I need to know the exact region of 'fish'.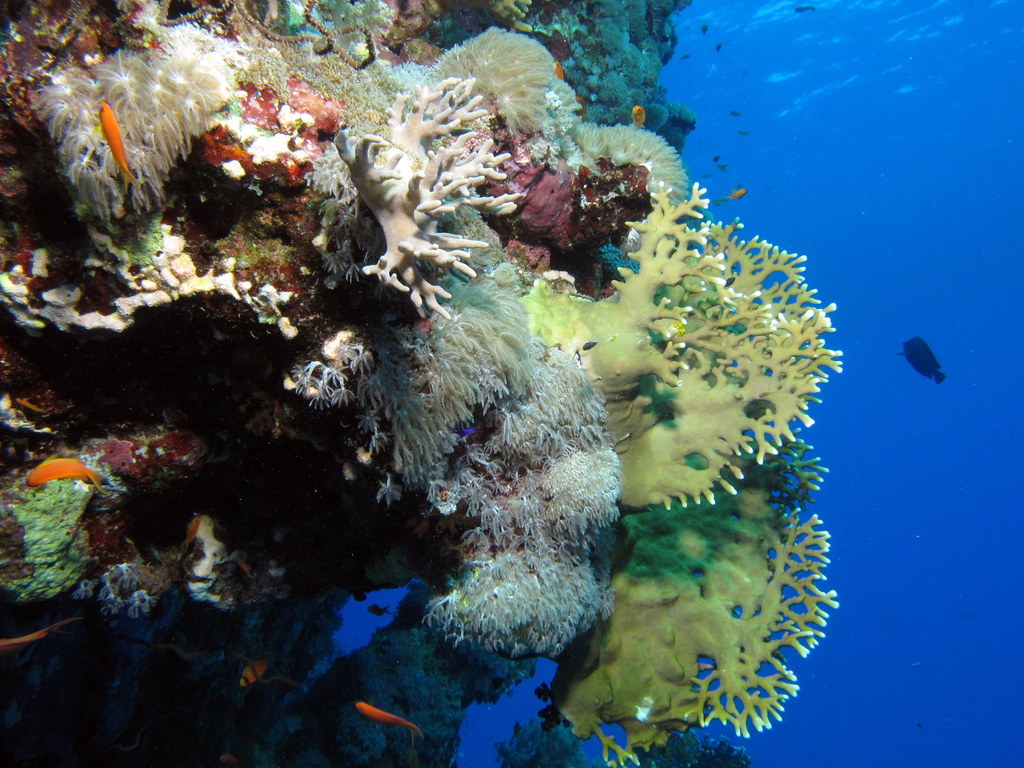
Region: l=553, t=61, r=559, b=75.
